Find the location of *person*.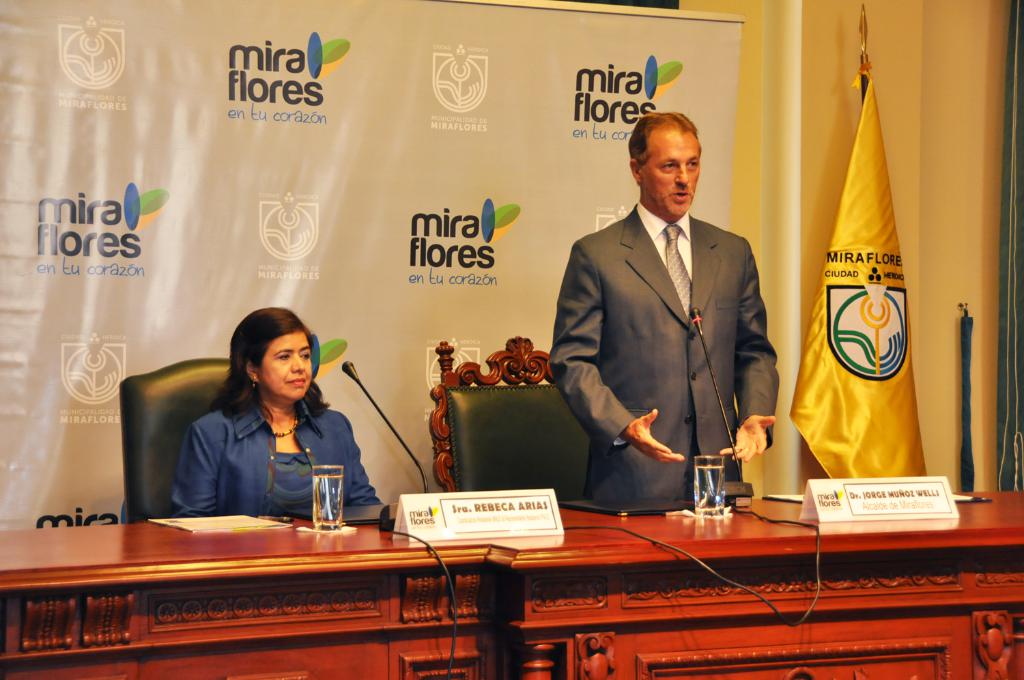
Location: bbox=[544, 107, 787, 513].
